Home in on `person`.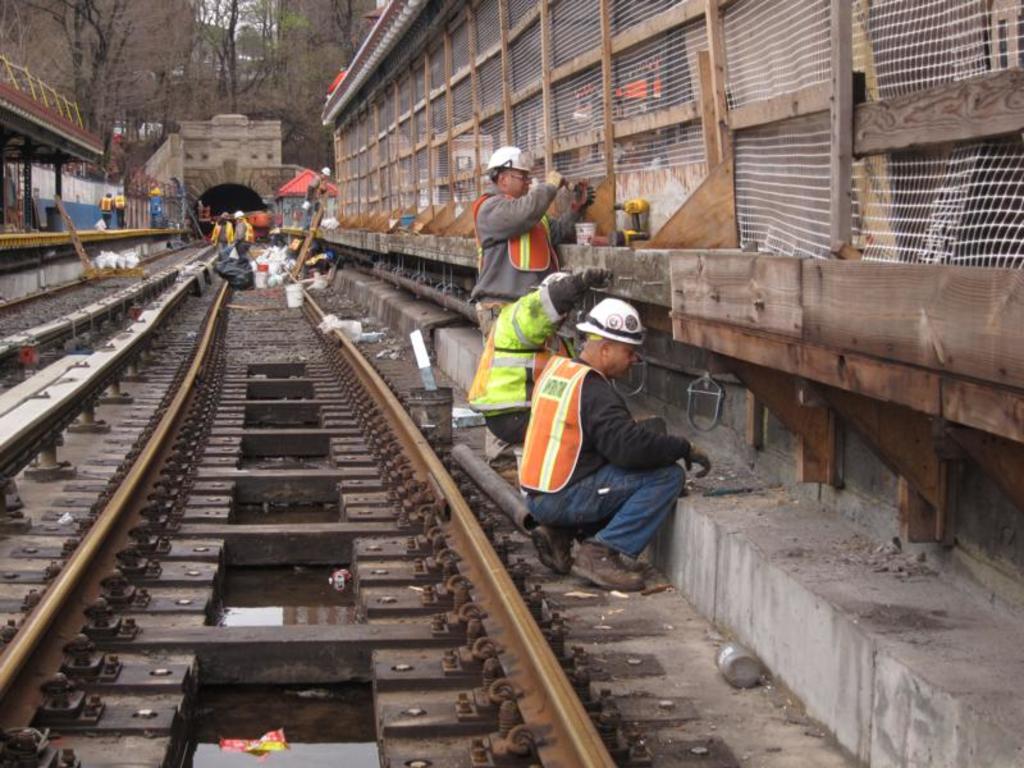
Homed in at <box>463,269,612,471</box>.
